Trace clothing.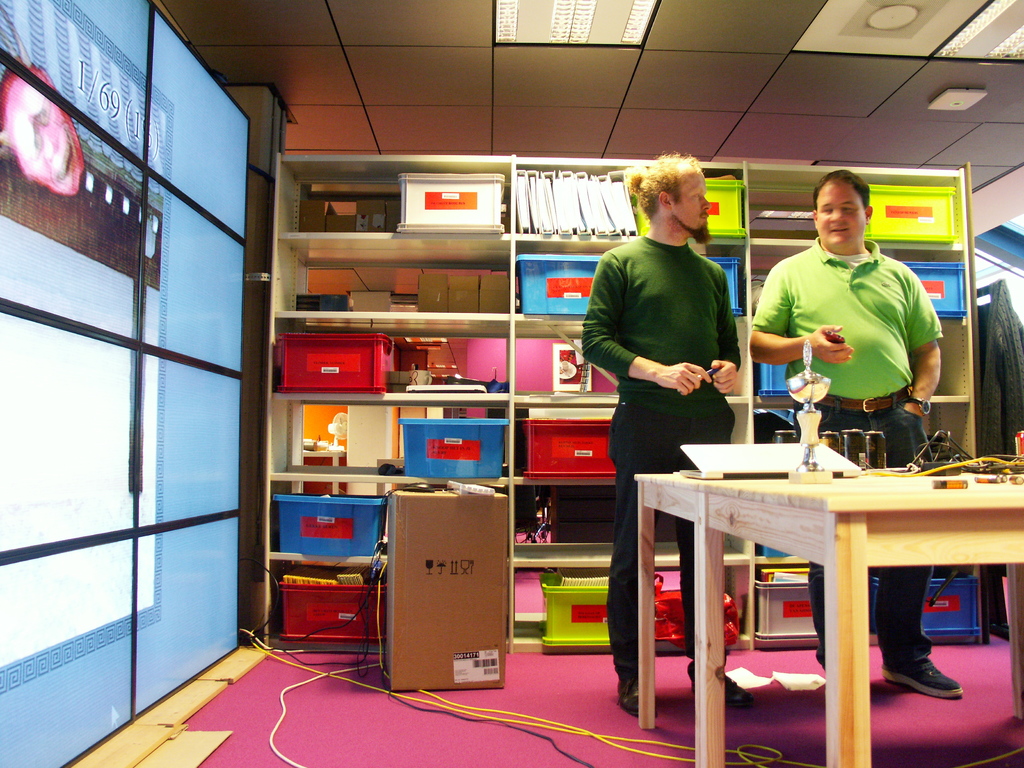
Traced to box=[575, 232, 765, 689].
